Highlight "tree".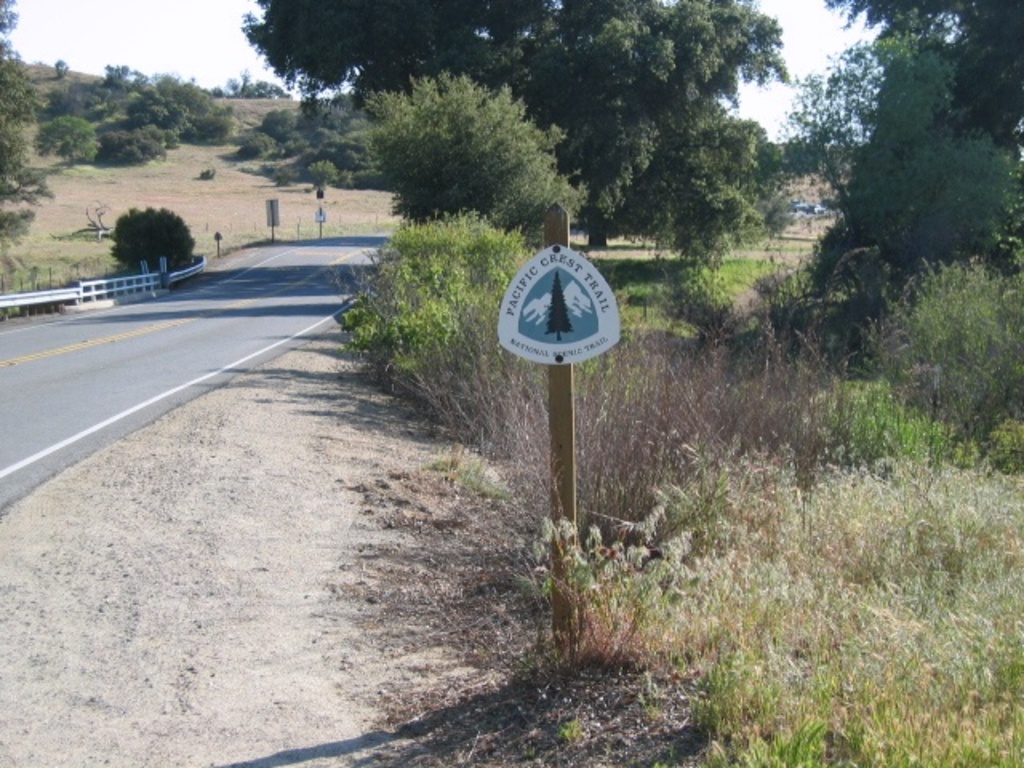
Highlighted region: <region>259, 110, 293, 139</region>.
